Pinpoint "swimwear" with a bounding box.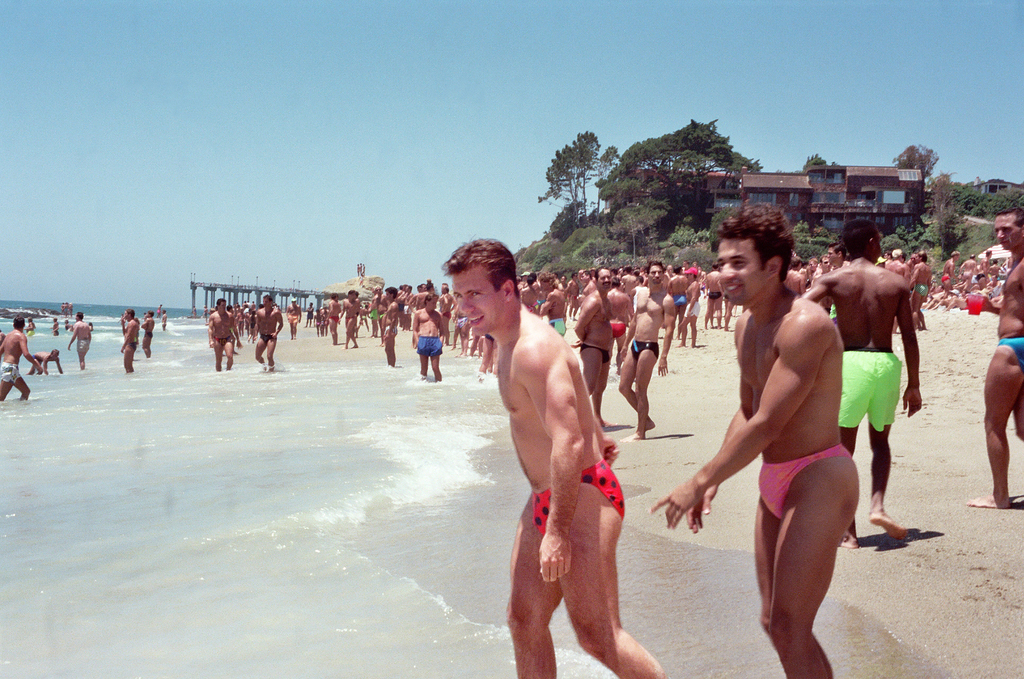
box=[382, 321, 397, 344].
